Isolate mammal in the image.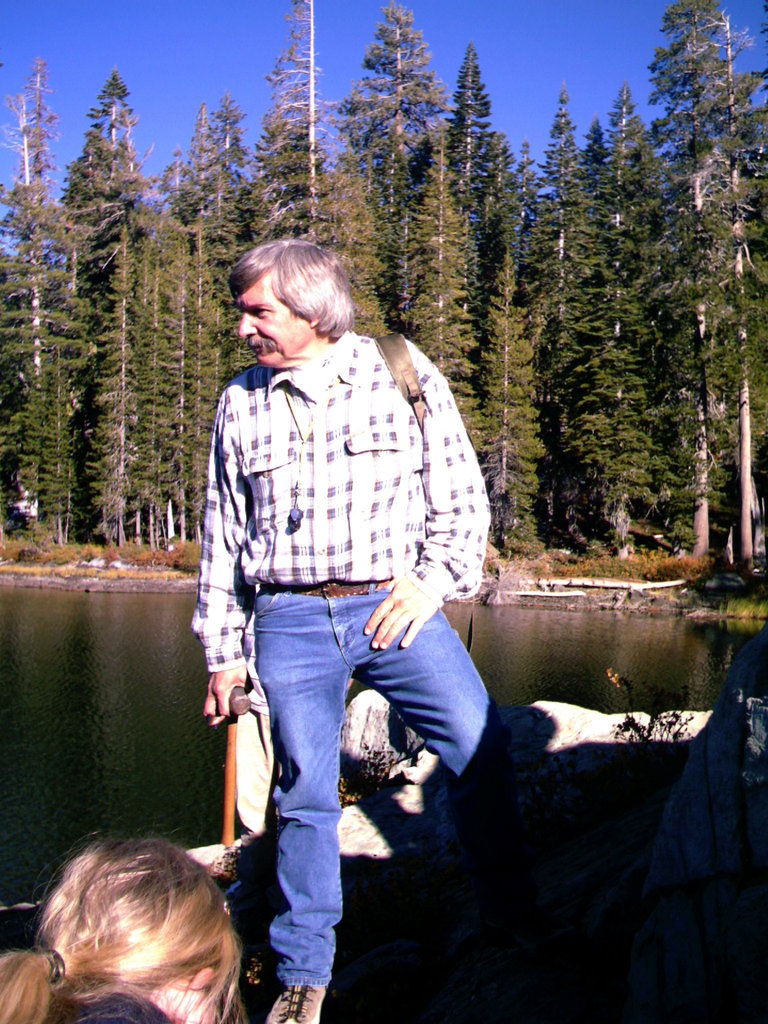
Isolated region: Rect(0, 824, 248, 1023).
